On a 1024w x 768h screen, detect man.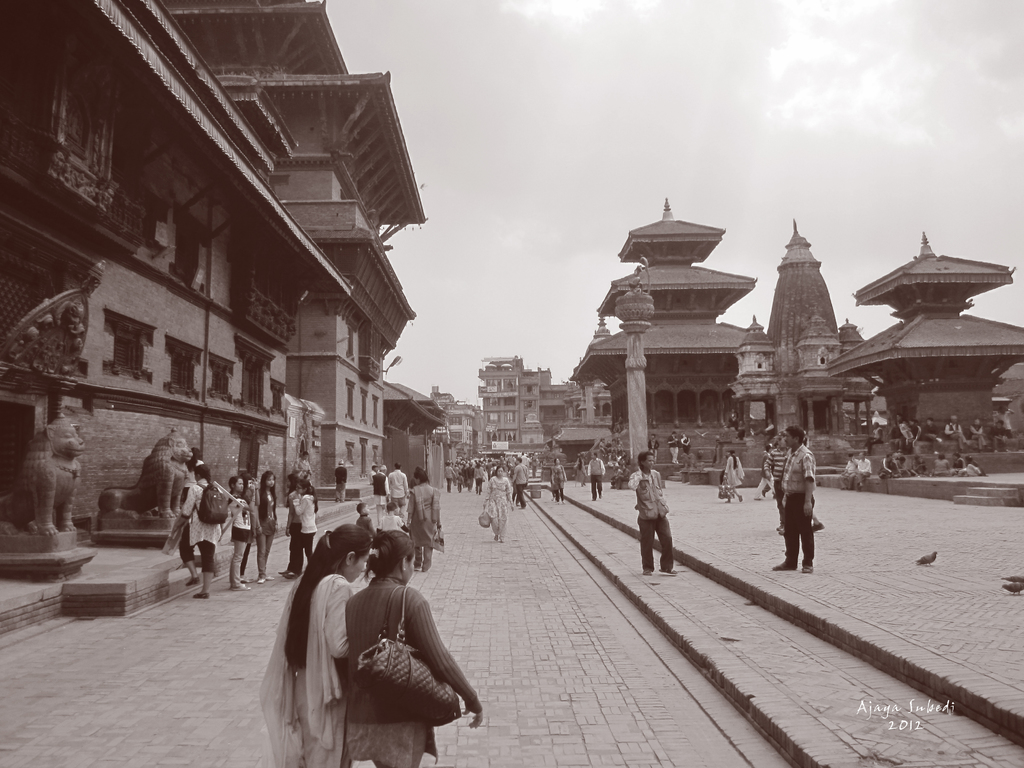
{"left": 920, "top": 414, "right": 942, "bottom": 454}.
